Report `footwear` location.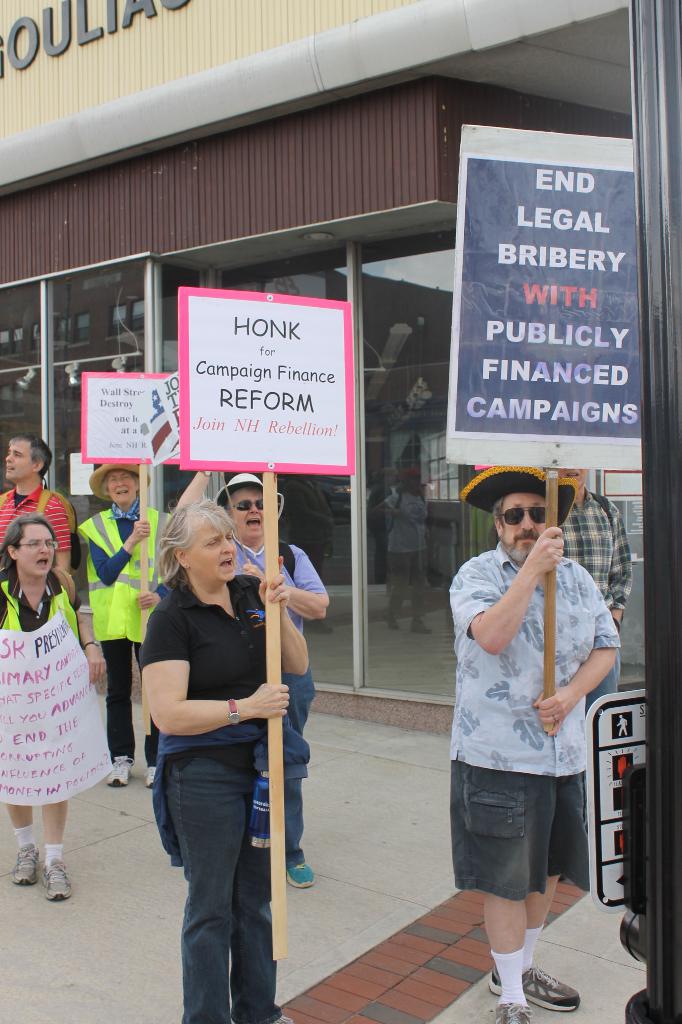
Report: bbox=(108, 757, 134, 788).
